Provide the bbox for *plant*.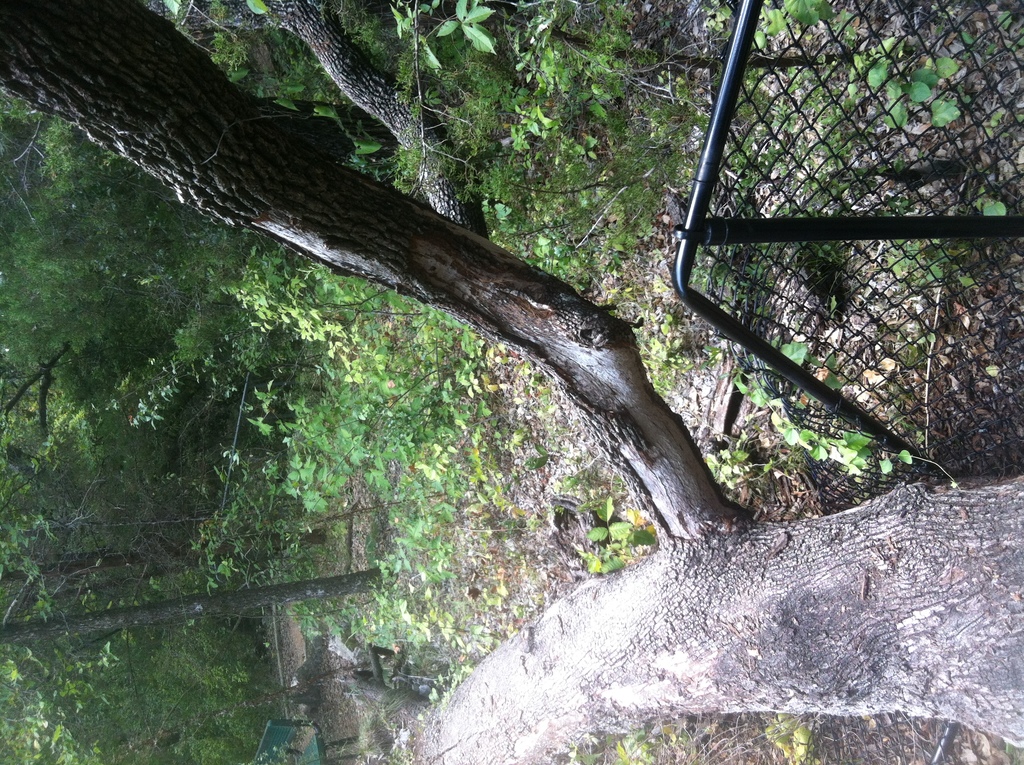
(736, 329, 922, 477).
